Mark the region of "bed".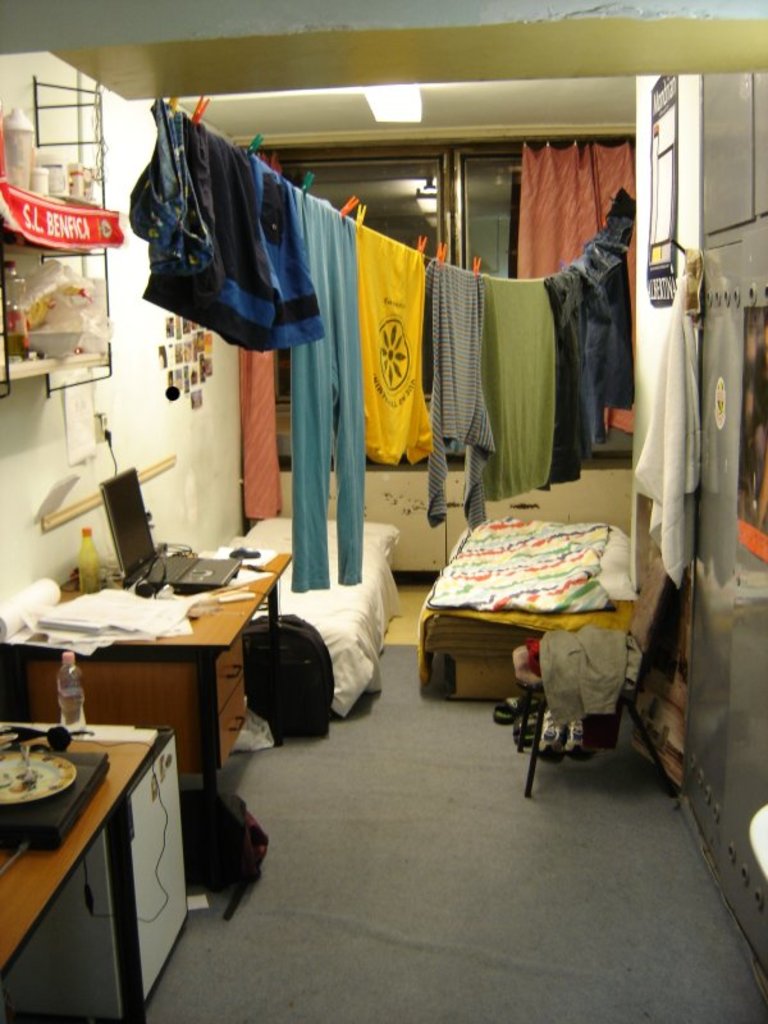
Region: bbox(419, 492, 654, 740).
